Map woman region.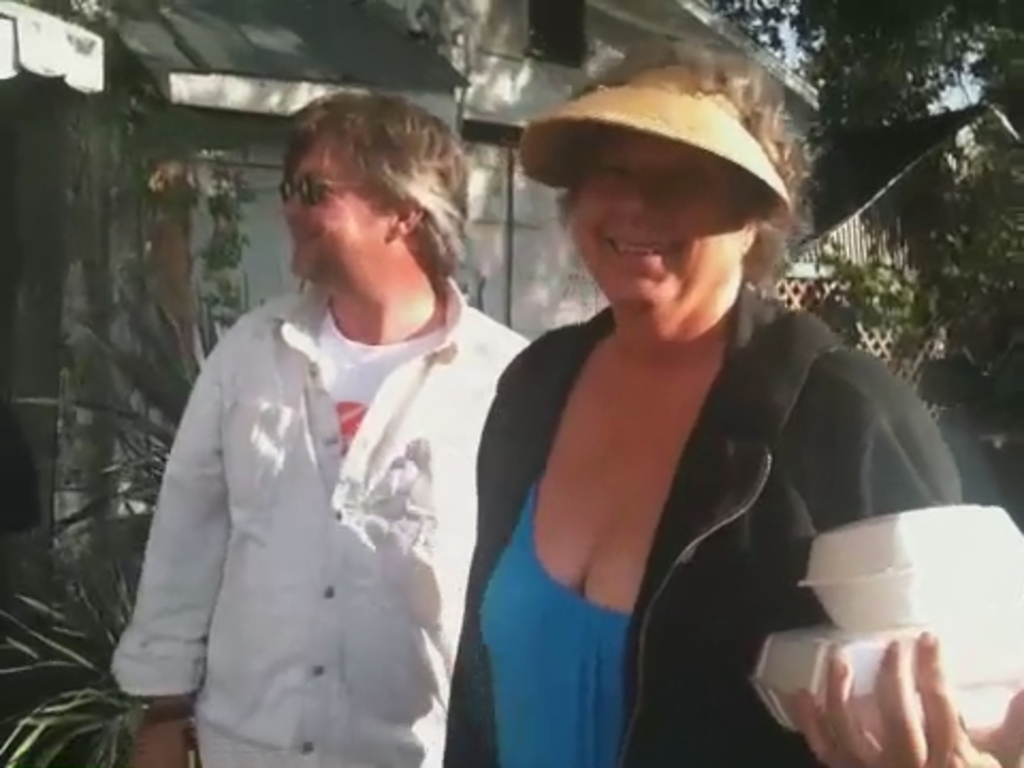
Mapped to select_region(416, 81, 960, 767).
